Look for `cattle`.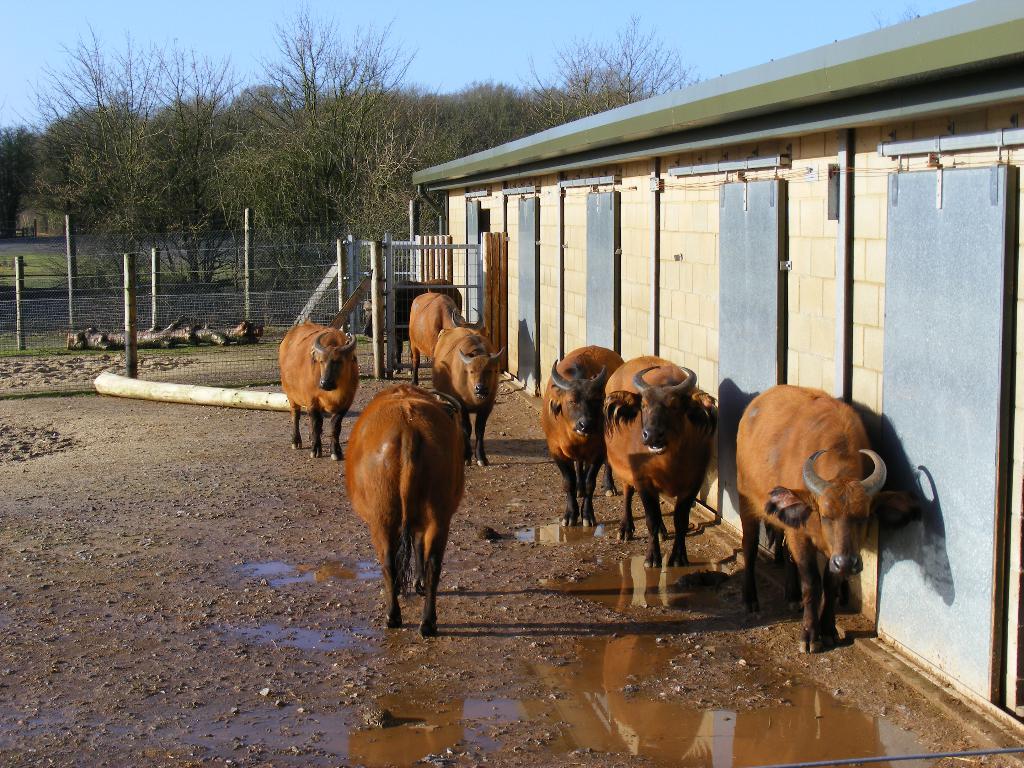
Found: detection(596, 363, 726, 575).
